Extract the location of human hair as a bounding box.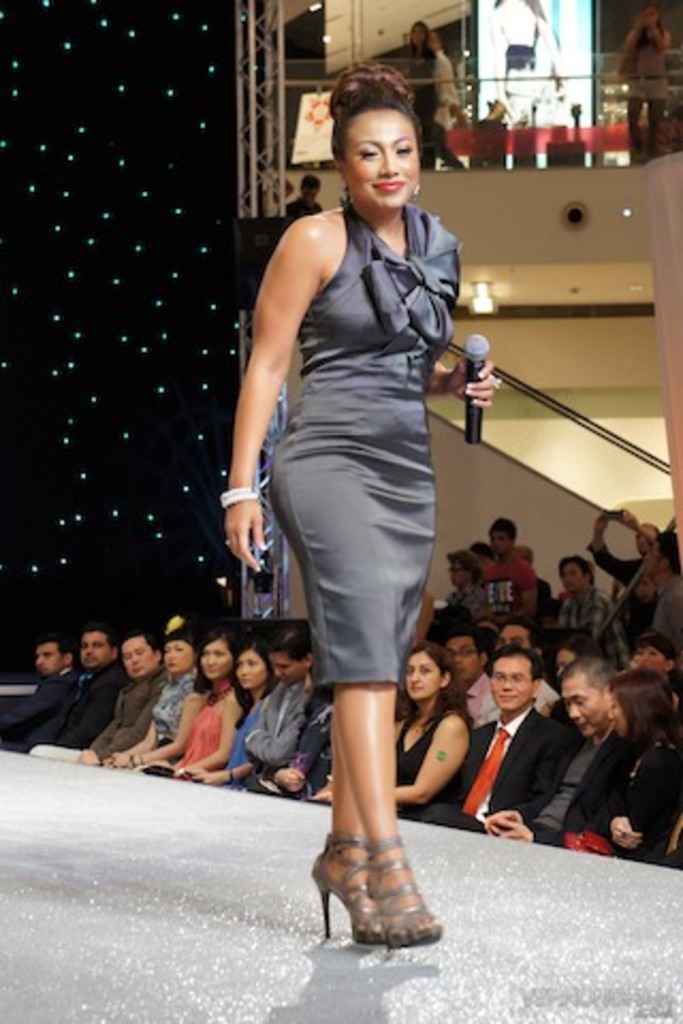
x1=557, y1=631, x2=591, y2=659.
